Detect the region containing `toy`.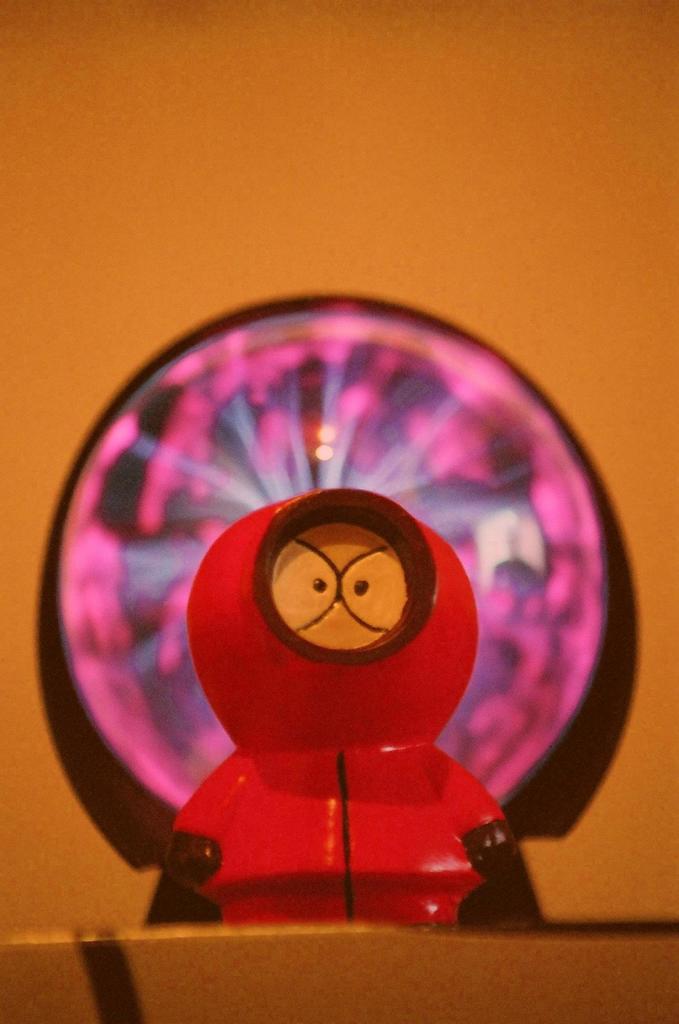
select_region(135, 486, 548, 932).
